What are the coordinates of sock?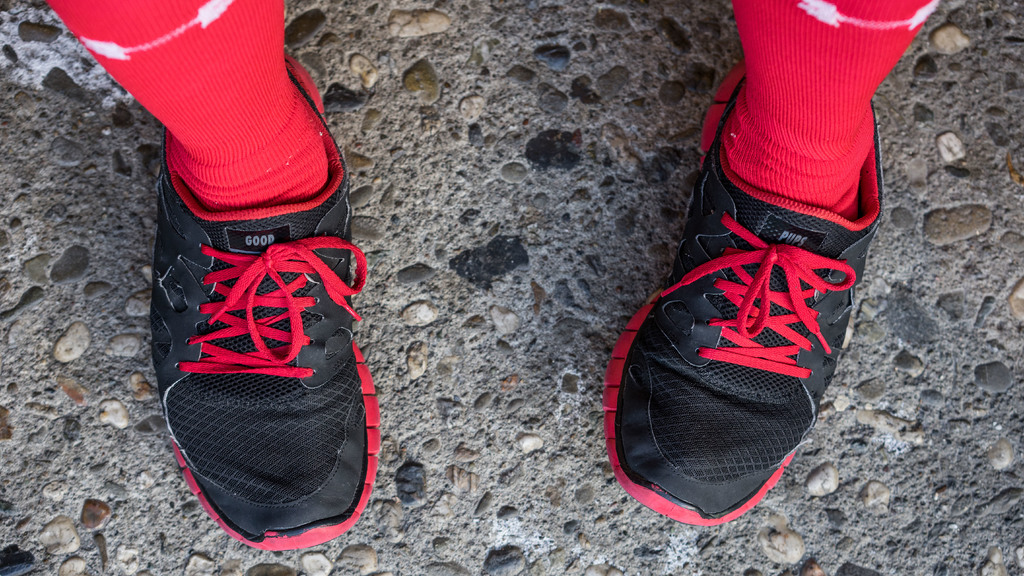
(42, 0, 329, 214).
